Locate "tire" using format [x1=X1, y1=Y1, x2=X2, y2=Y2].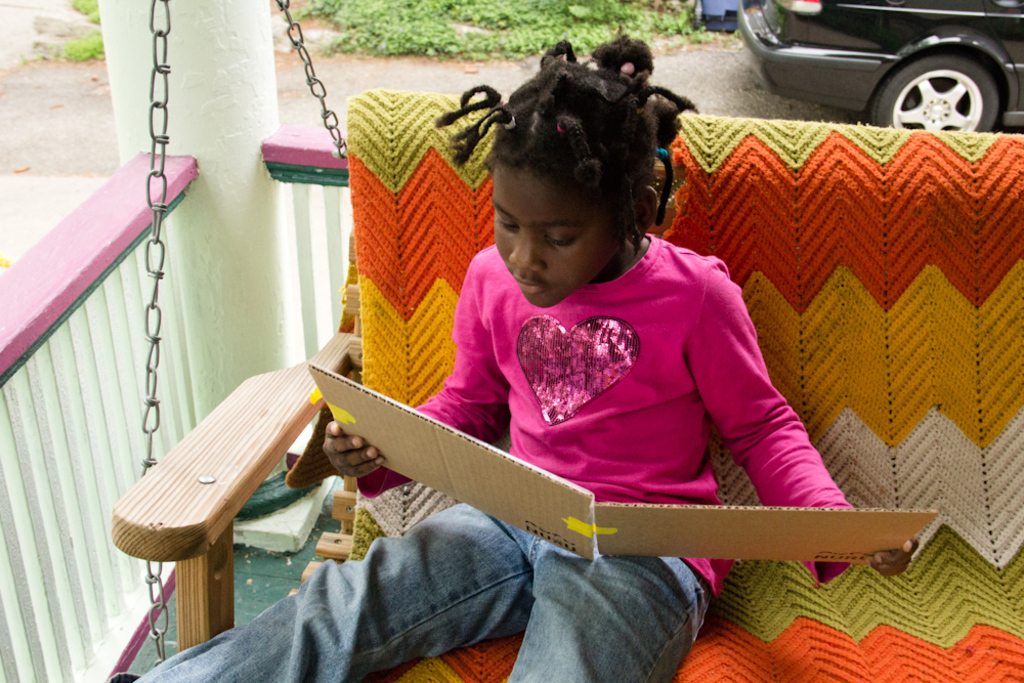
[x1=862, y1=48, x2=1006, y2=134].
